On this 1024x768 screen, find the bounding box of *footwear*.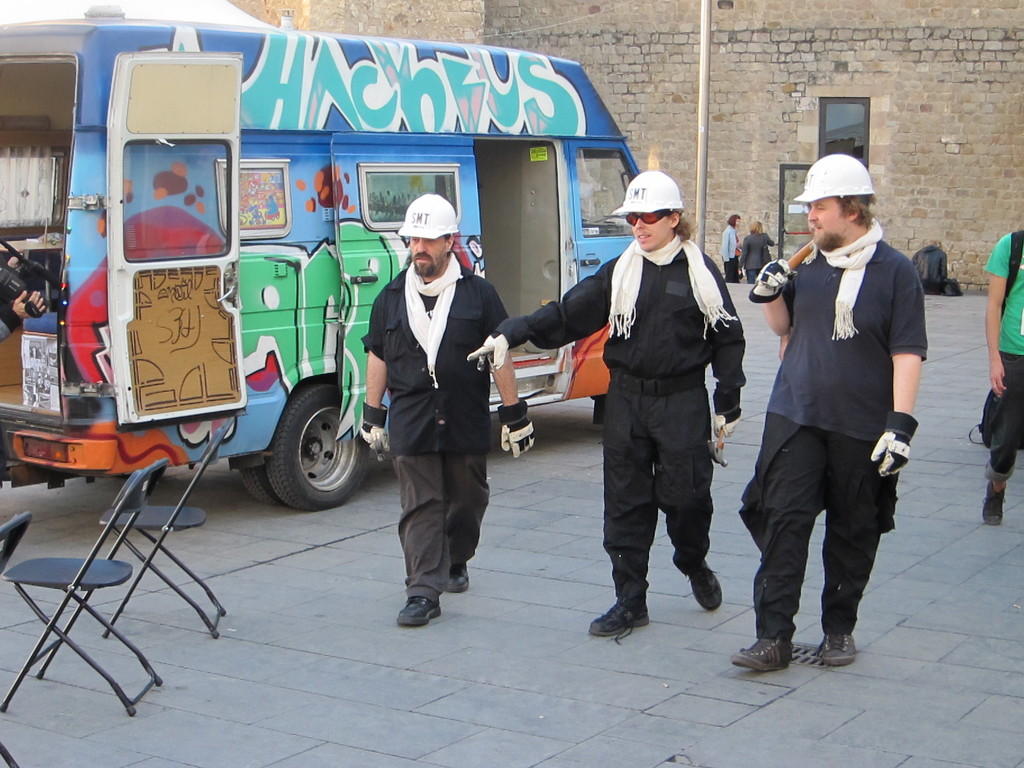
Bounding box: bbox=[733, 638, 792, 669].
